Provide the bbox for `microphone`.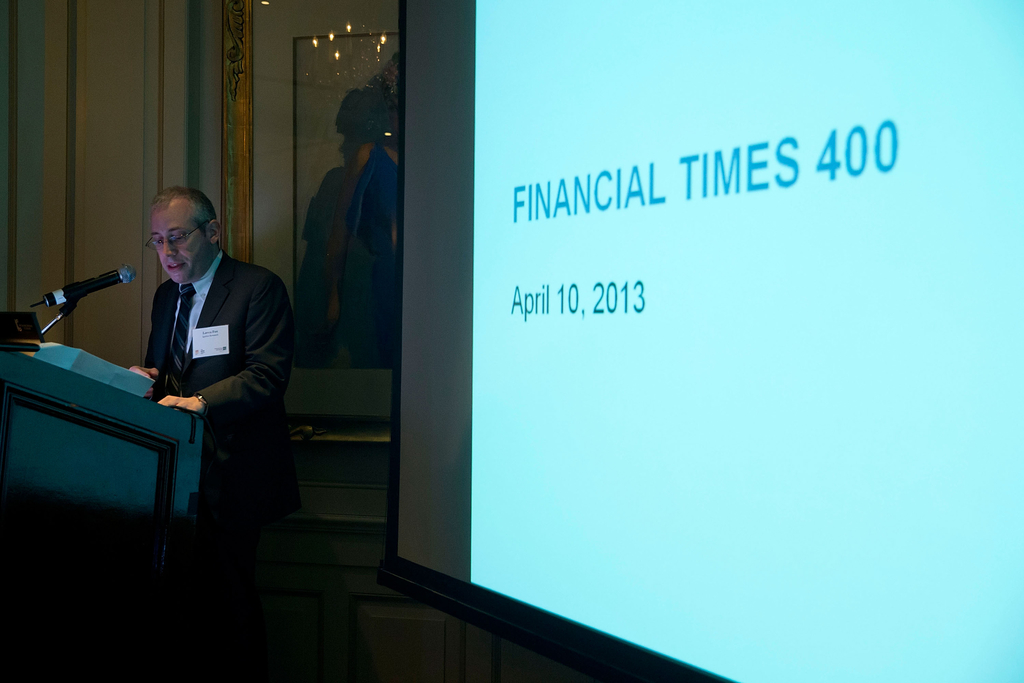
[29,261,120,330].
